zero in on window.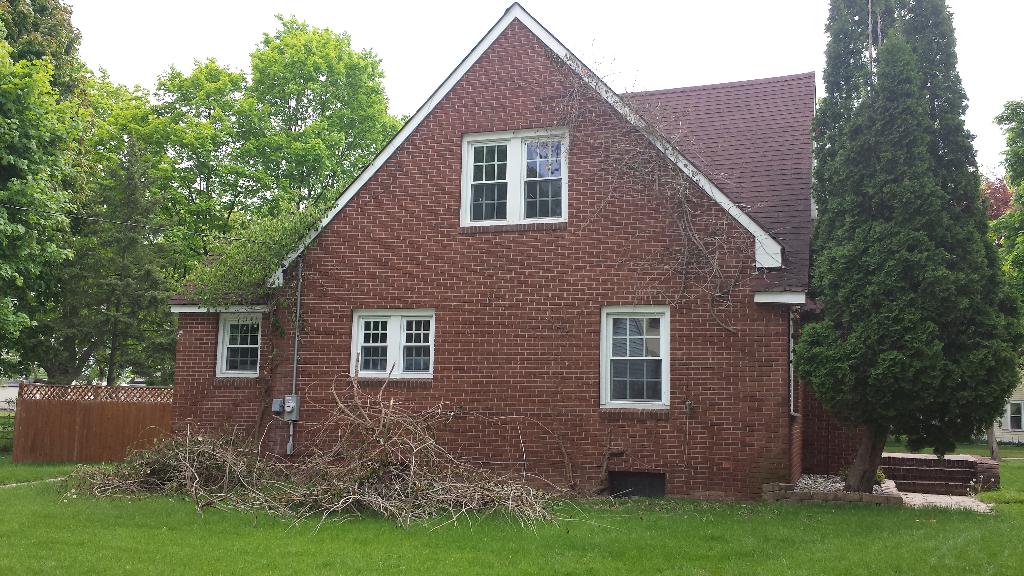
Zeroed in: region(460, 128, 571, 225).
